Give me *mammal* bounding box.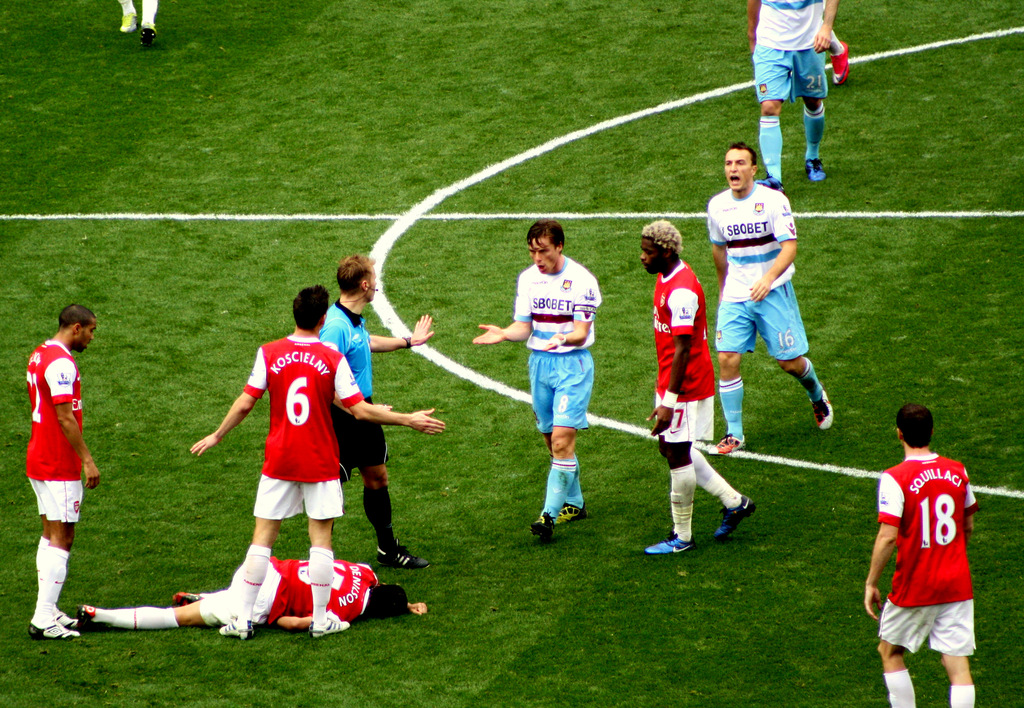
x1=468, y1=216, x2=599, y2=532.
